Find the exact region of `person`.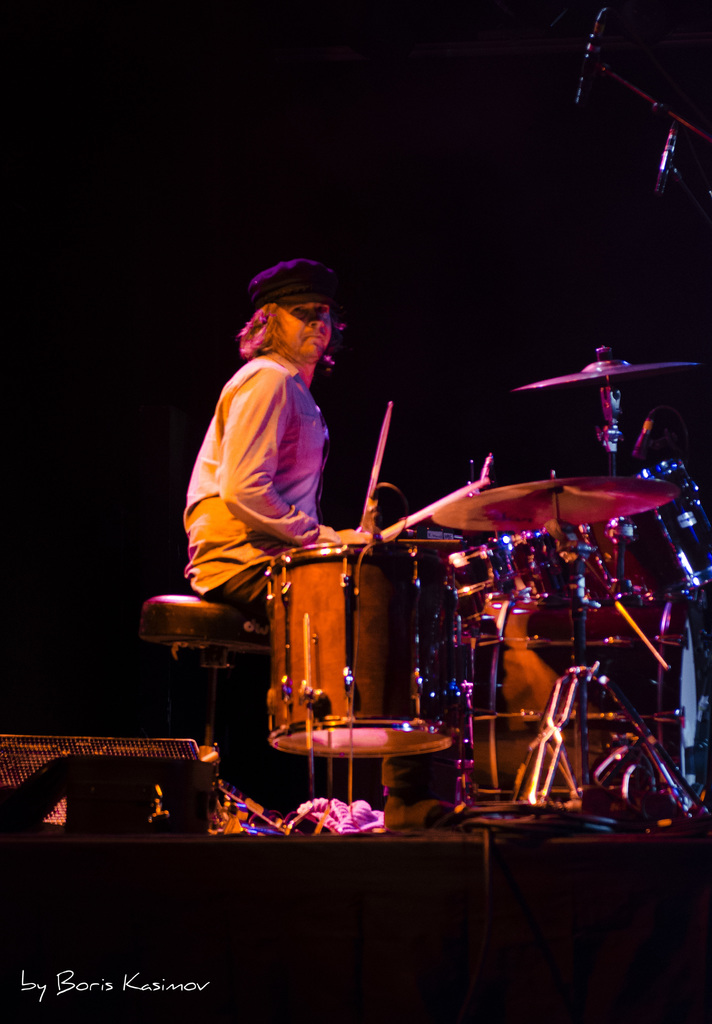
Exact region: (180, 250, 462, 829).
